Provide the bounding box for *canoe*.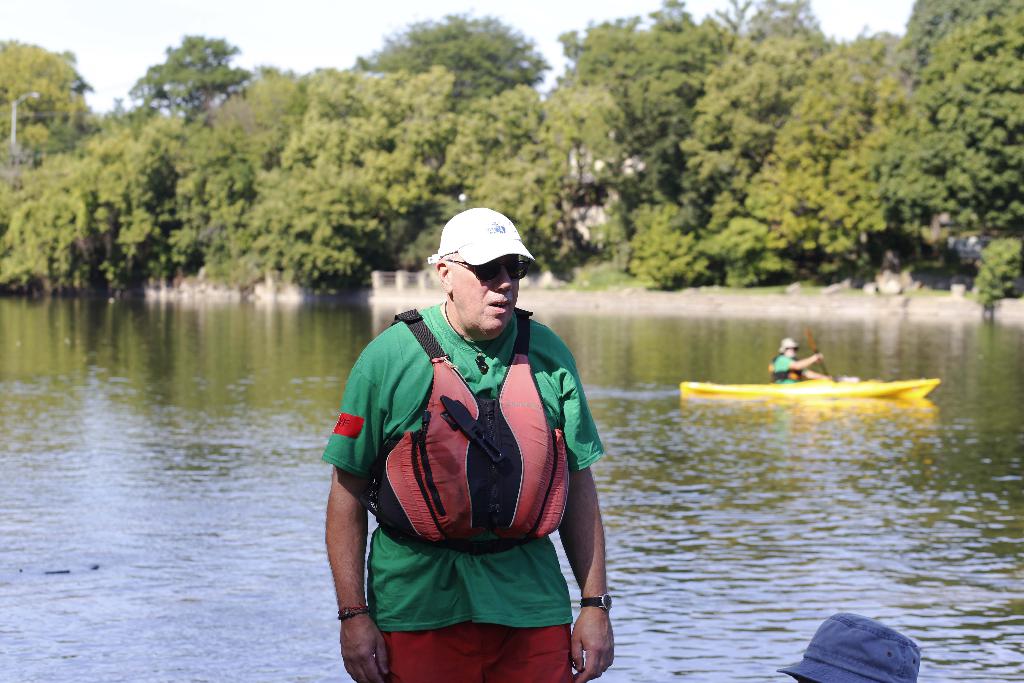
select_region(673, 377, 940, 398).
